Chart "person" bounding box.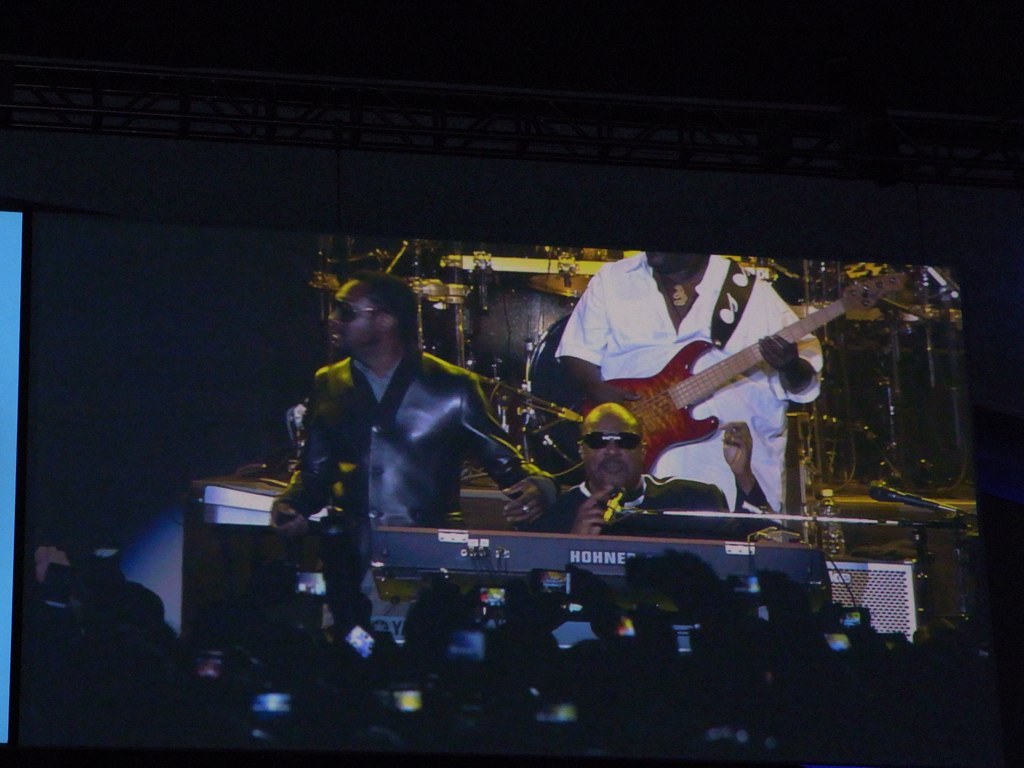
Charted: 264/264/529/524.
